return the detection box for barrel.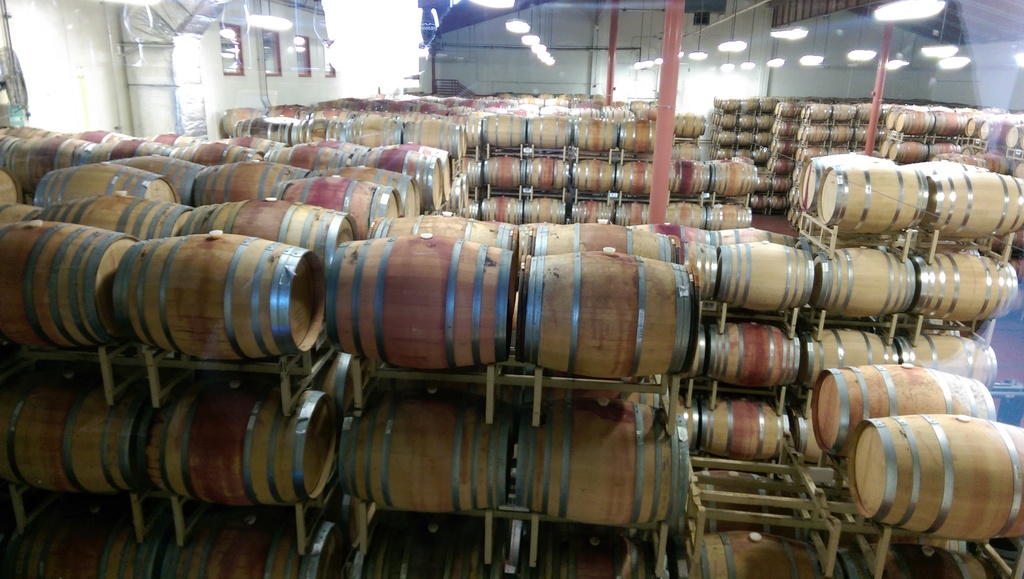
720:235:812:315.
